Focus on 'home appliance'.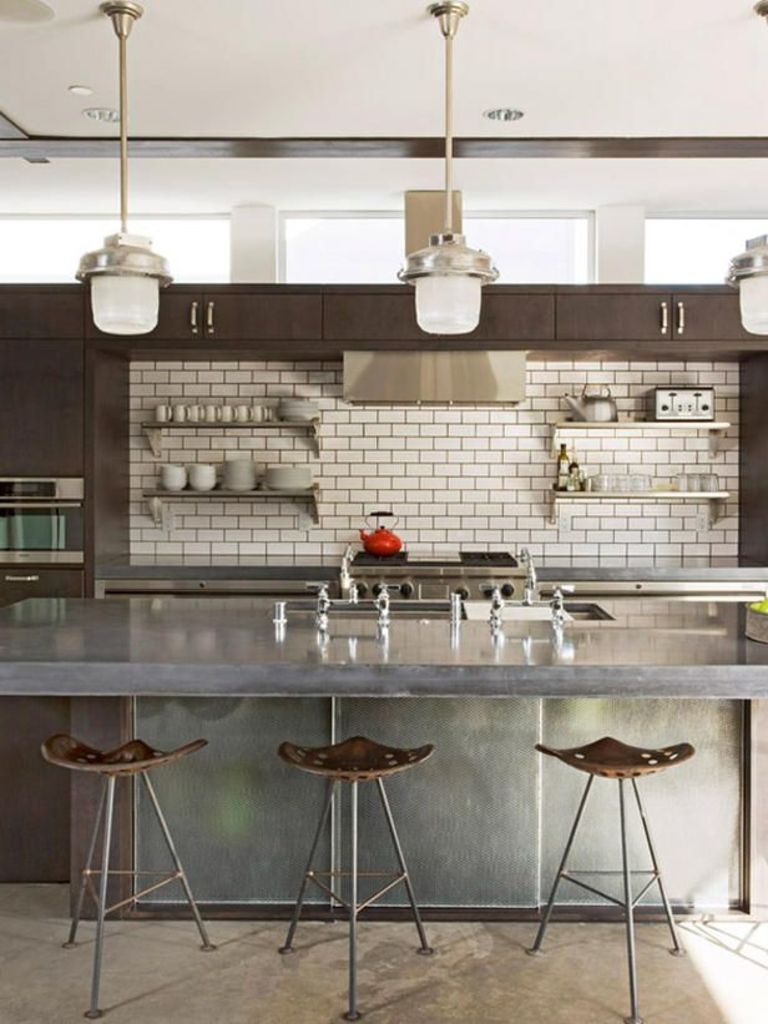
Focused at box(340, 543, 537, 597).
